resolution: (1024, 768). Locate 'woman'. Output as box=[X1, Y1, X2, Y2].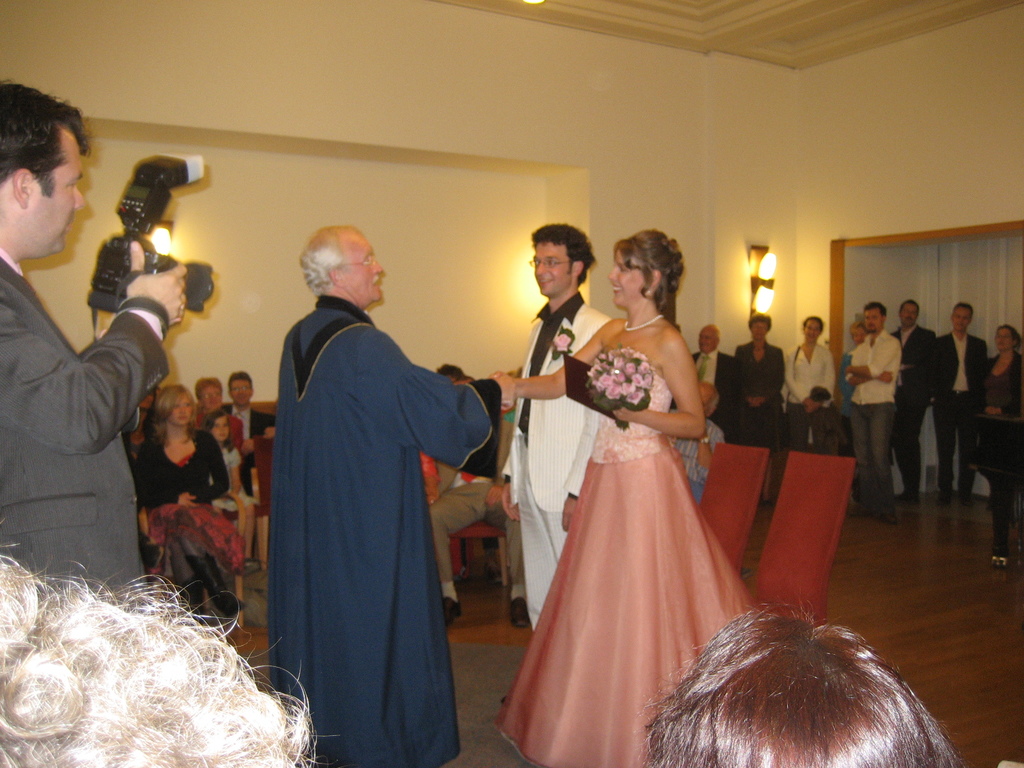
box=[490, 217, 784, 755].
